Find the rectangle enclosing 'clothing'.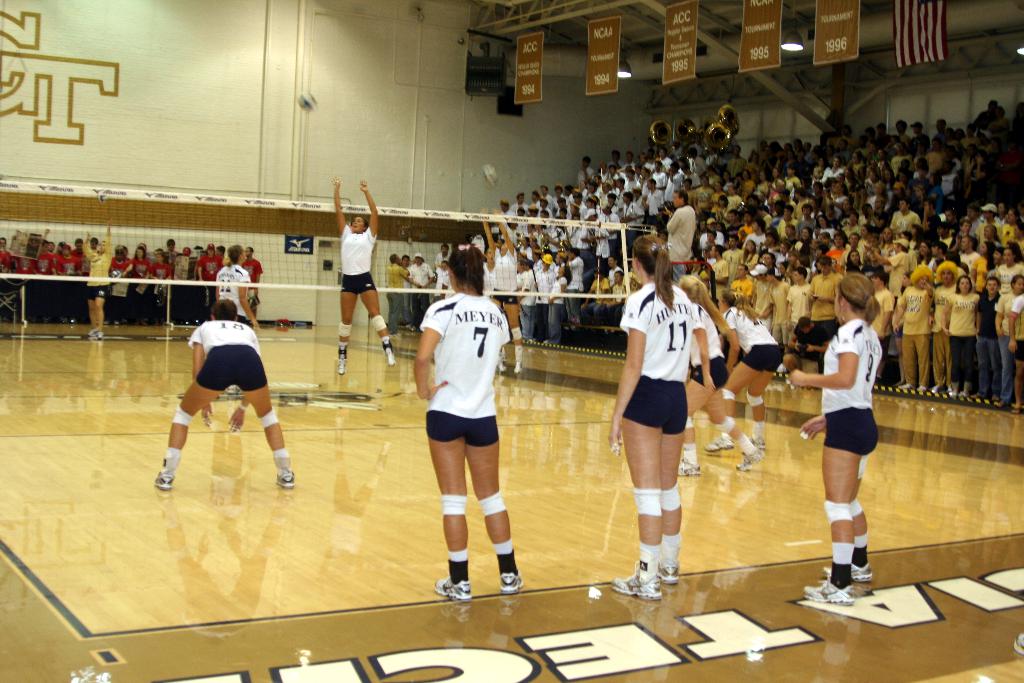
81:232:115:300.
